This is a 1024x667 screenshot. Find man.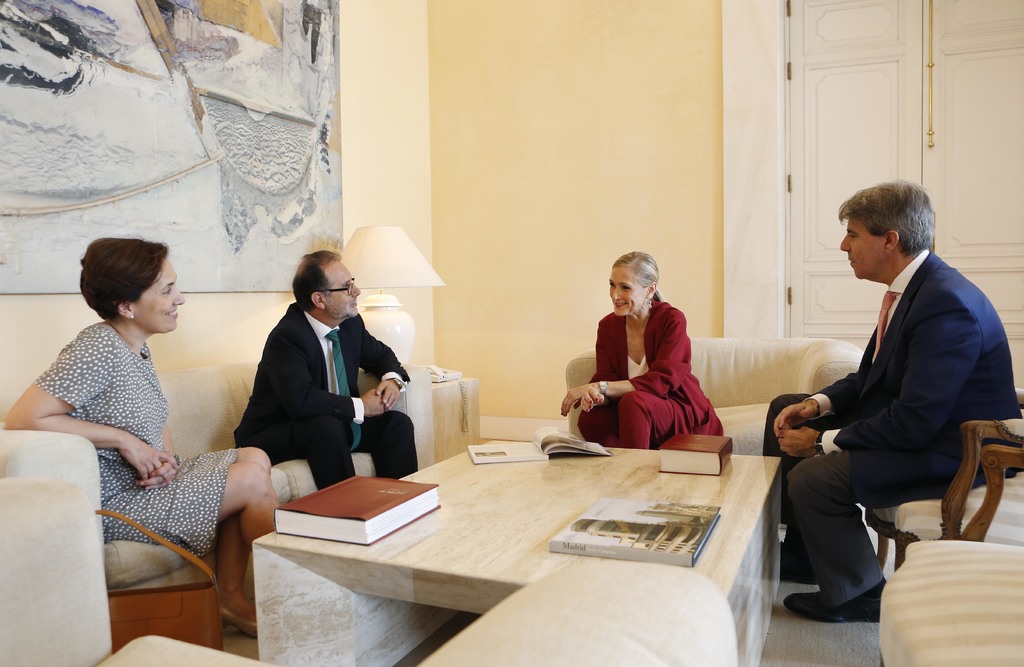
Bounding box: region(797, 138, 997, 652).
